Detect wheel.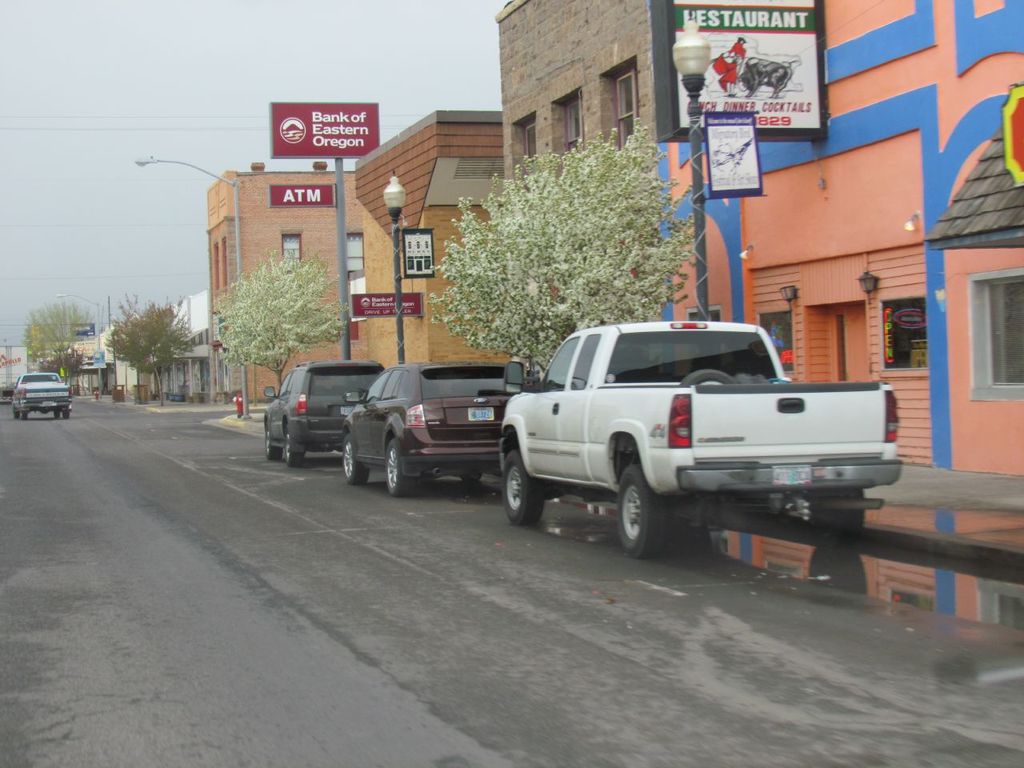
Detected at [58,408,72,420].
